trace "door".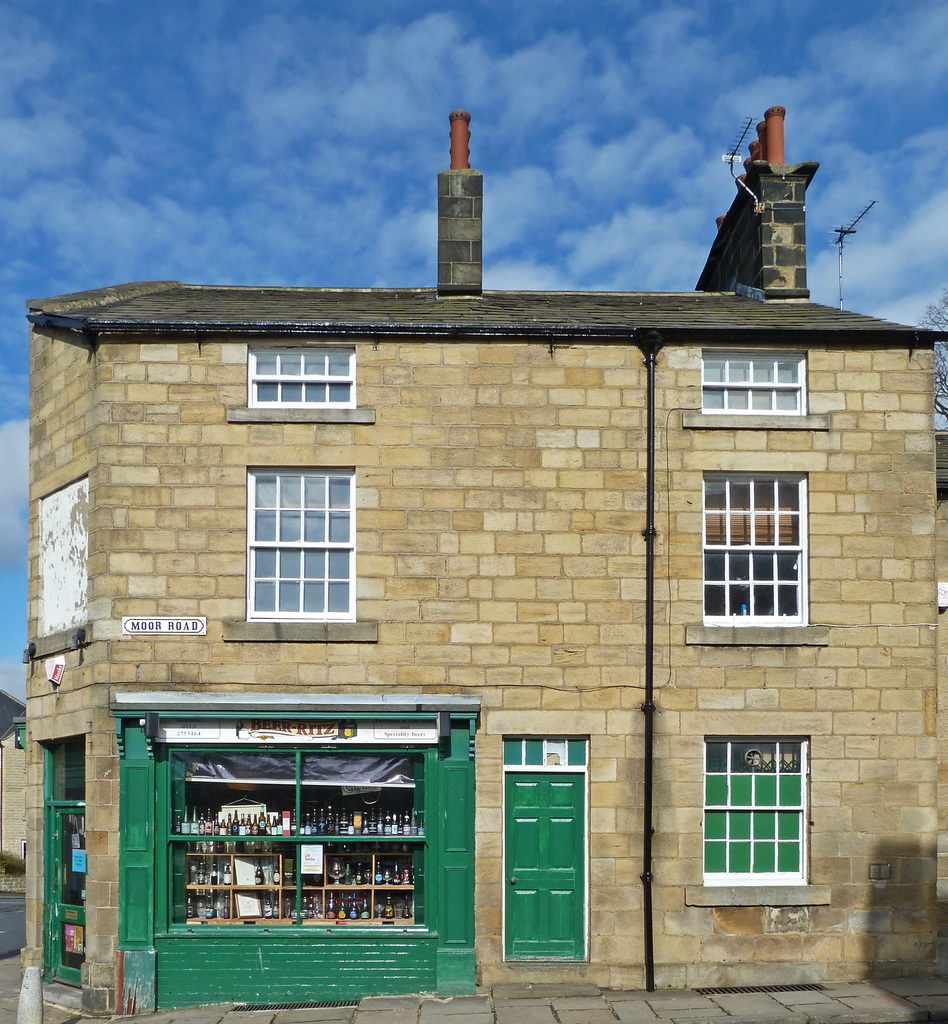
Traced to box=[40, 806, 82, 988].
